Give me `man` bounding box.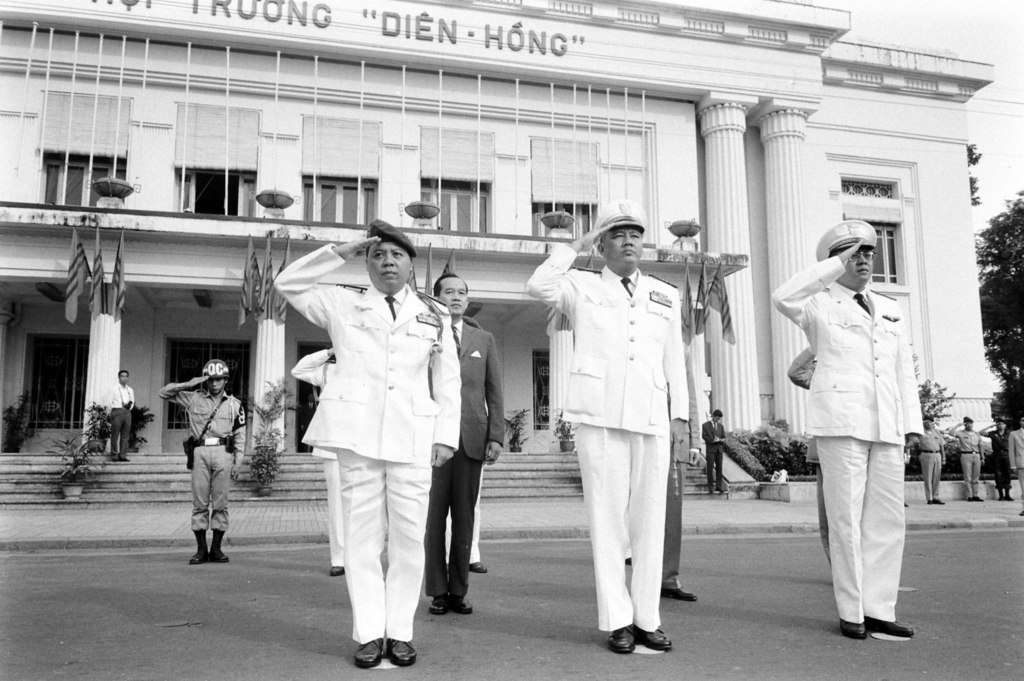
BBox(158, 357, 246, 566).
